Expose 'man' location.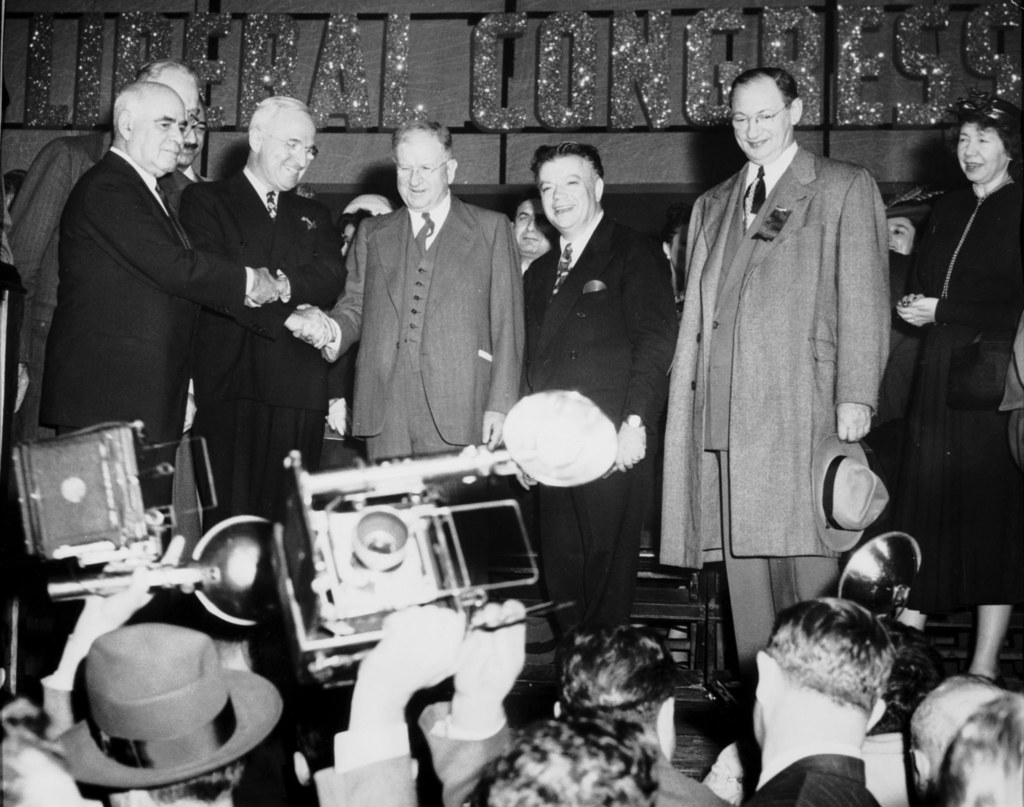
Exposed at select_region(313, 602, 664, 806).
